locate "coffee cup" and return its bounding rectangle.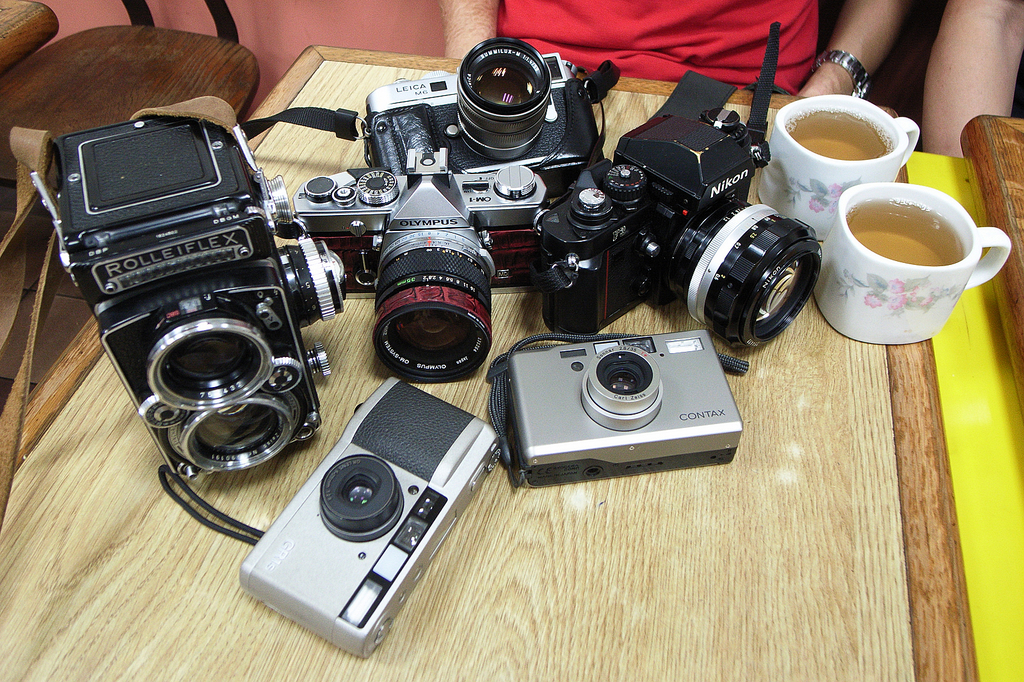
757/91/920/241.
